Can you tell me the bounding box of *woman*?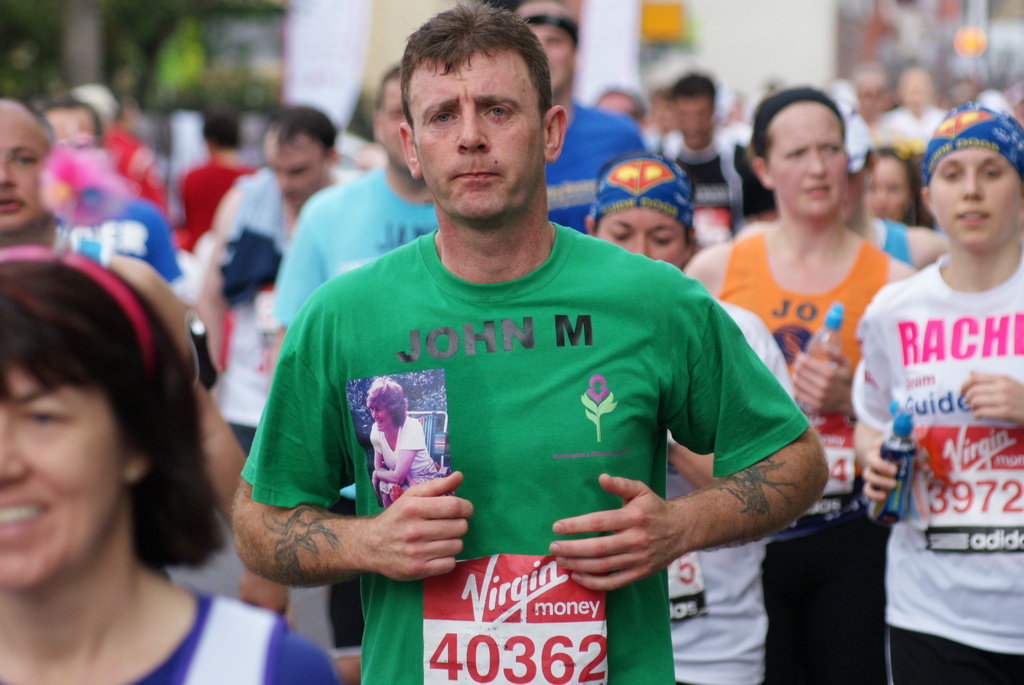
pyautogui.locateOnScreen(367, 376, 440, 514).
